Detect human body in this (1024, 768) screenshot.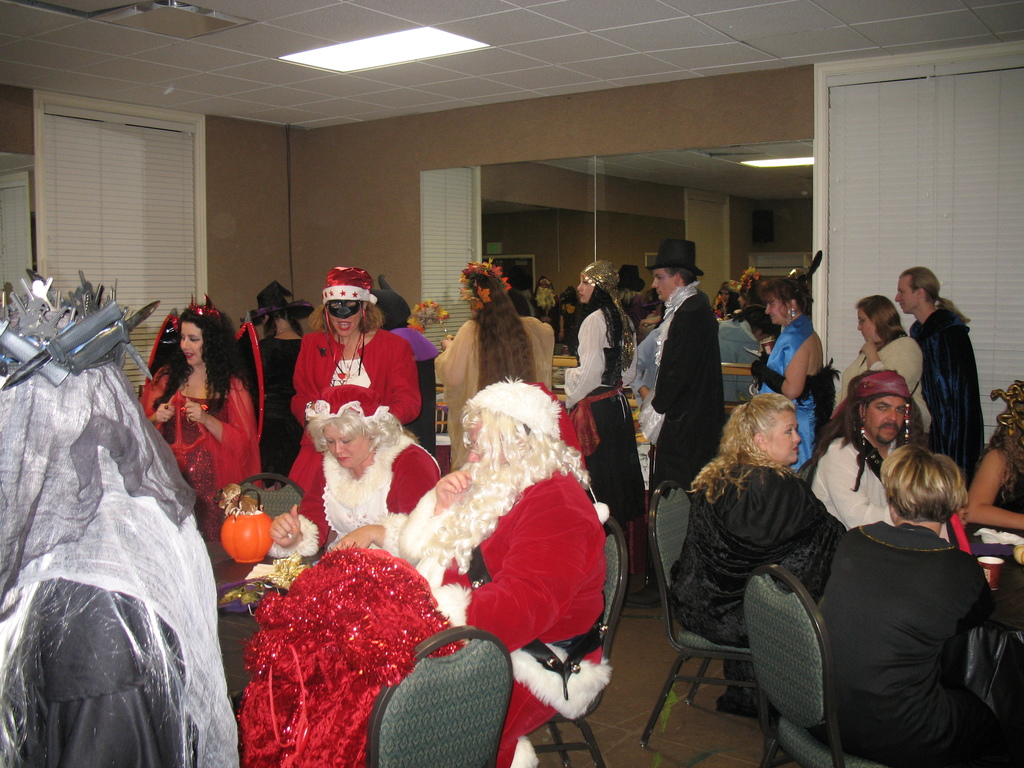
Detection: [x1=139, y1=371, x2=265, y2=543].
